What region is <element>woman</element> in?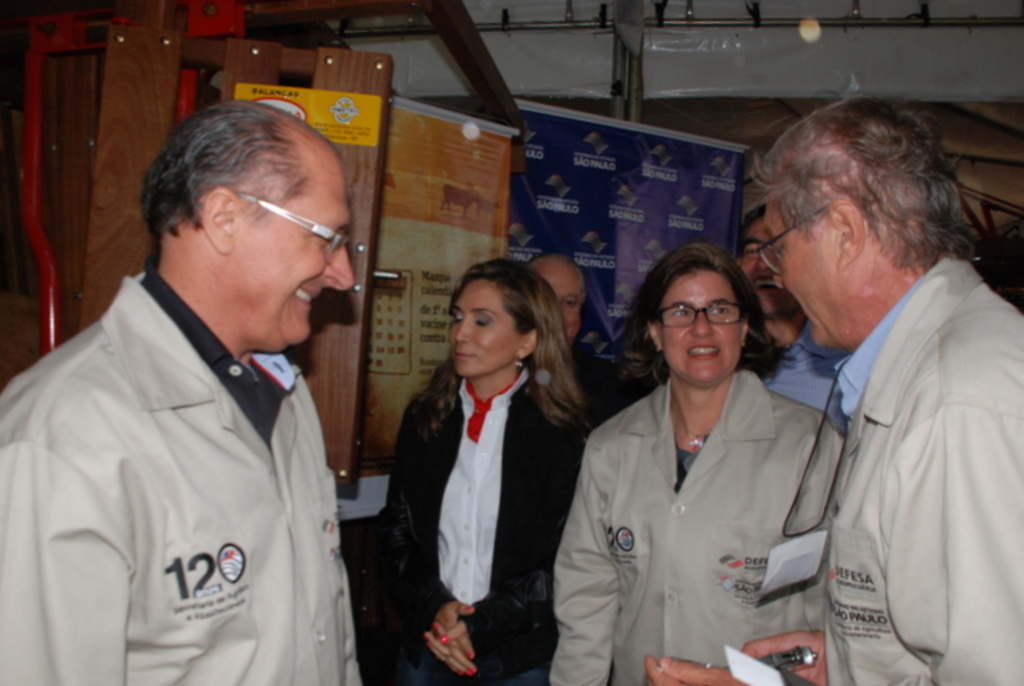
<bbox>362, 253, 608, 685</bbox>.
